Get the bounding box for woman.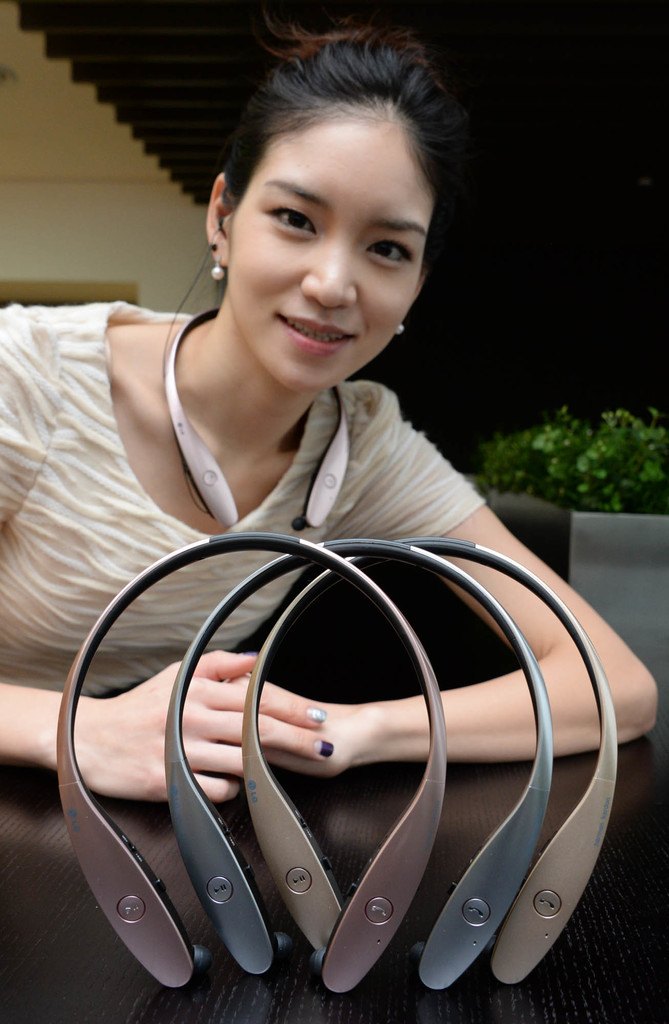
[15,86,563,760].
